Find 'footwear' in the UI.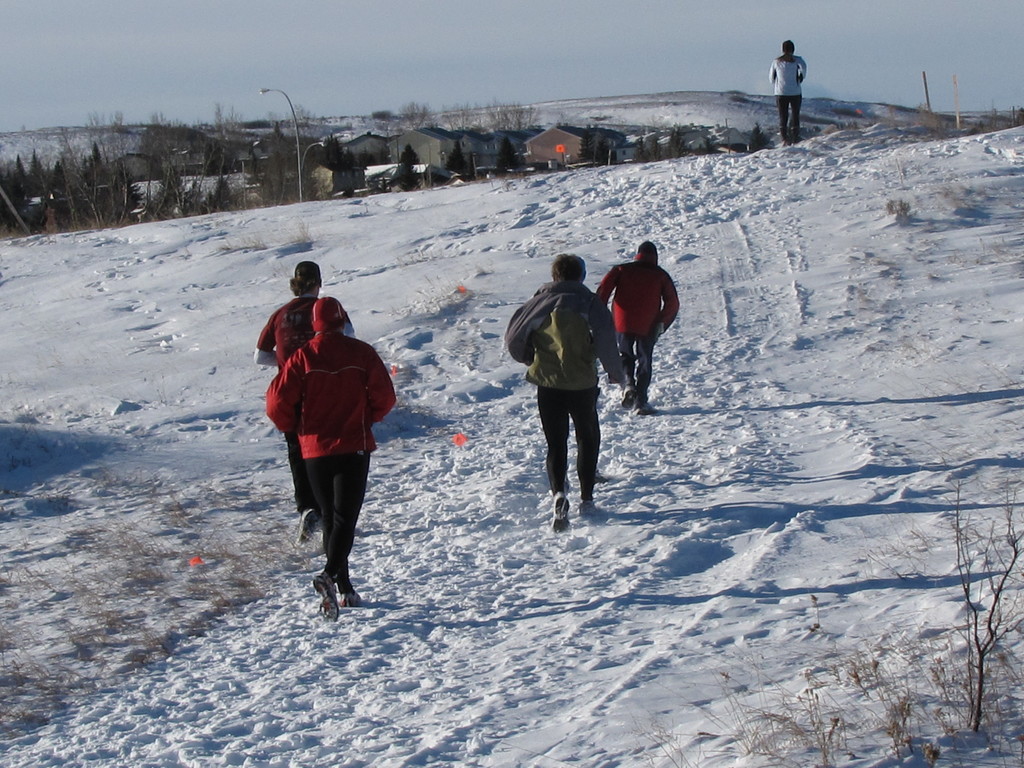
UI element at 296/508/313/549.
